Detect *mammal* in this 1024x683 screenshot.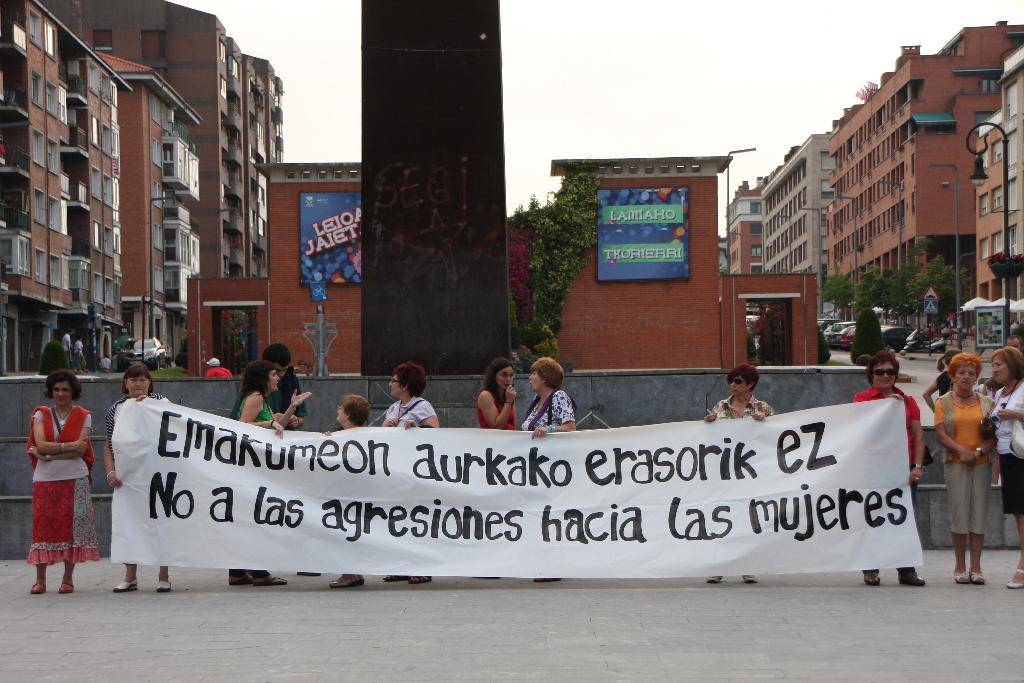
Detection: 232,358,289,586.
